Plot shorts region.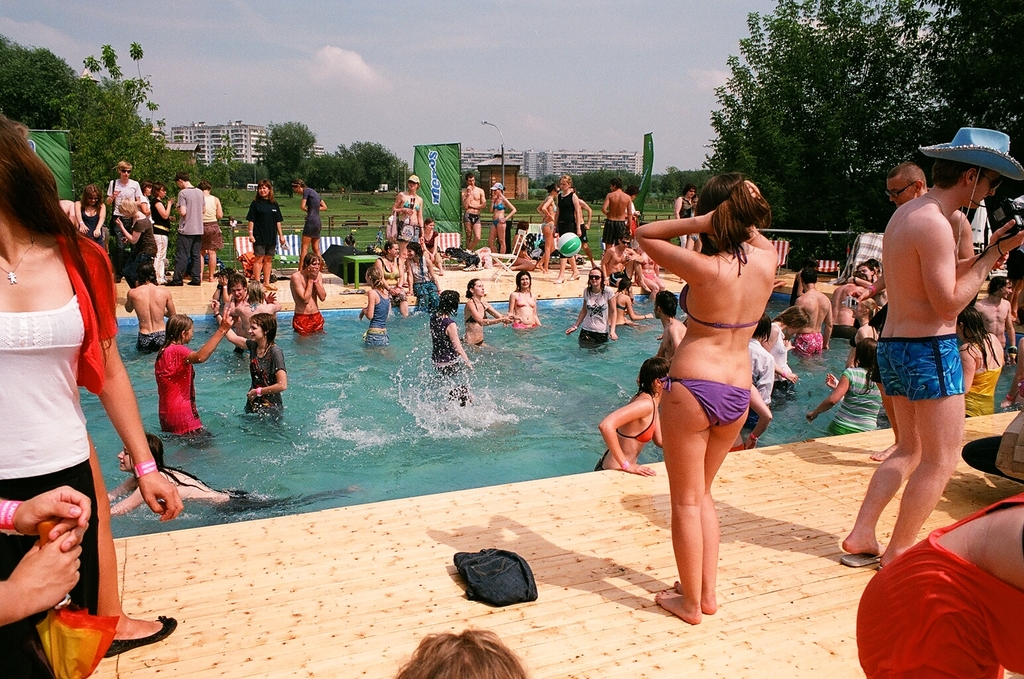
Plotted at Rect(876, 331, 966, 401).
